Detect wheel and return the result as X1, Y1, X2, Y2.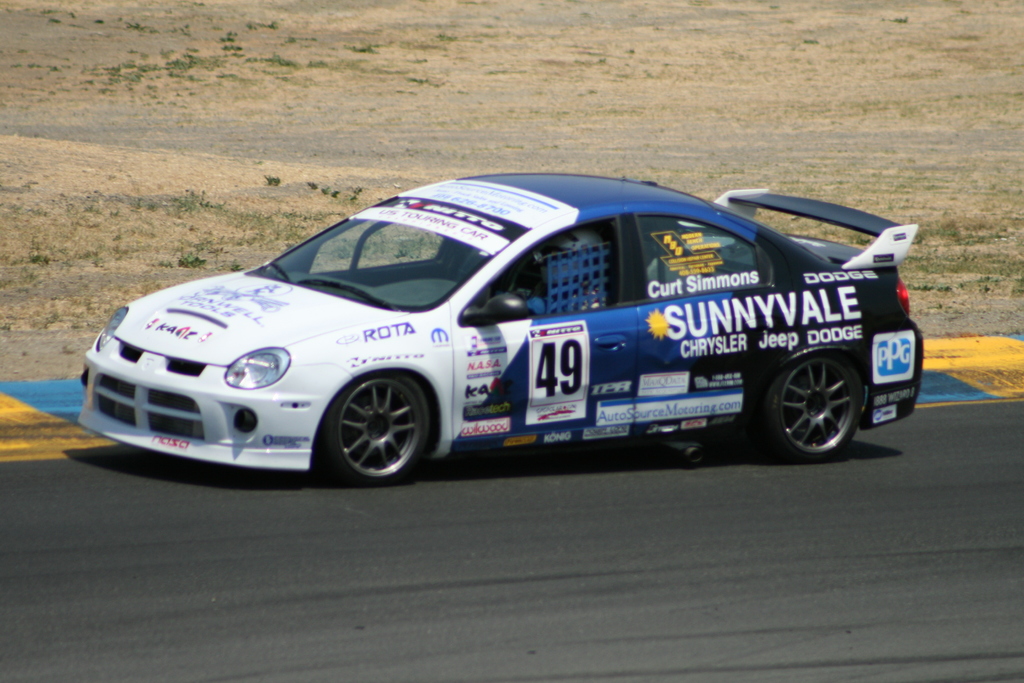
323, 377, 443, 493.
